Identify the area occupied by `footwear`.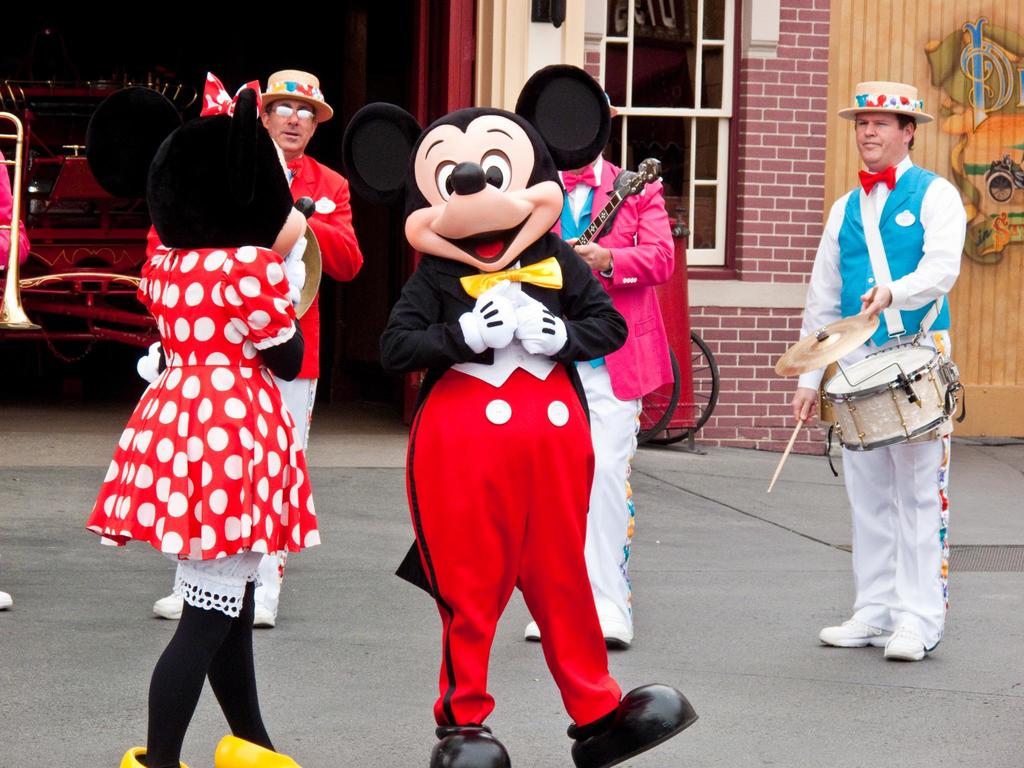
Area: [148,591,188,625].
